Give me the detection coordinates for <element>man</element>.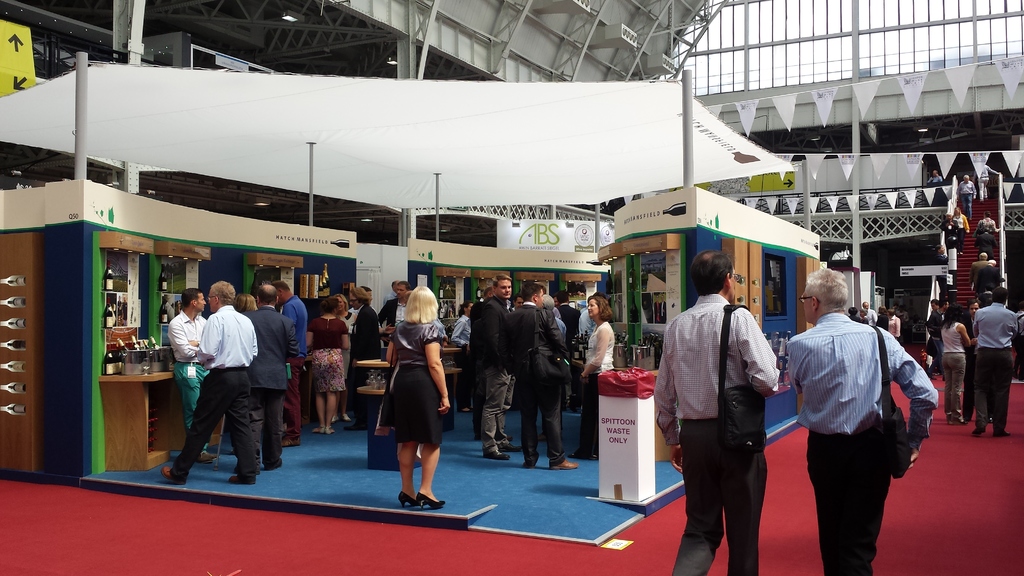
(left=973, top=161, right=1001, bottom=203).
